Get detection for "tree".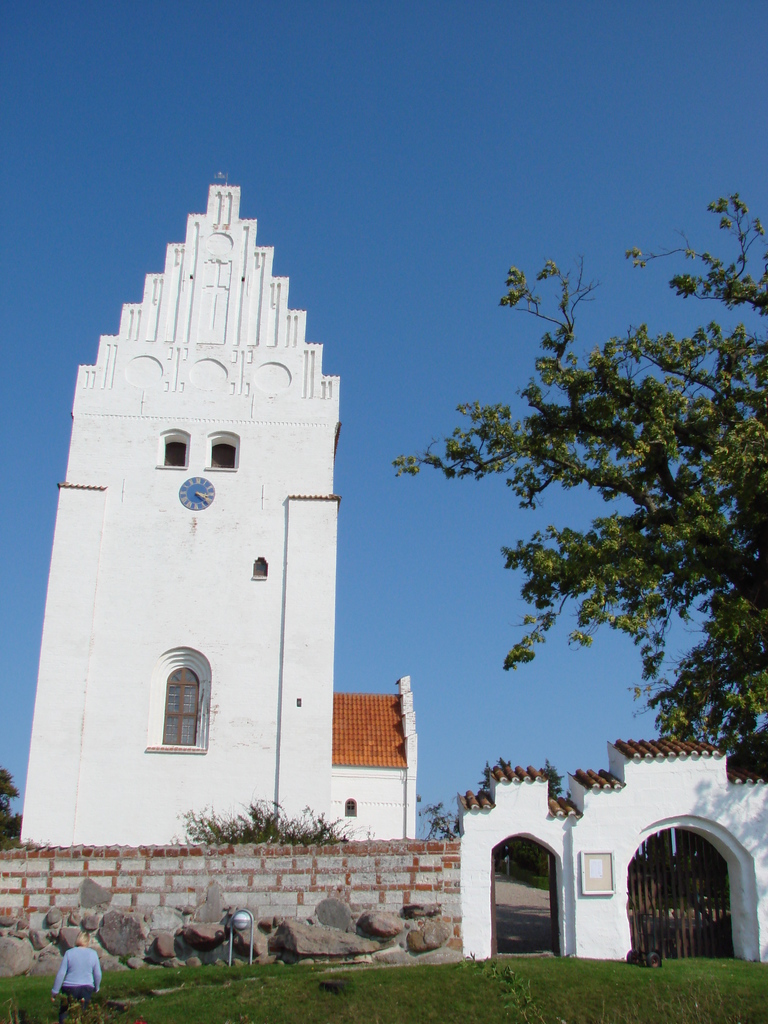
Detection: (x1=436, y1=223, x2=755, y2=828).
